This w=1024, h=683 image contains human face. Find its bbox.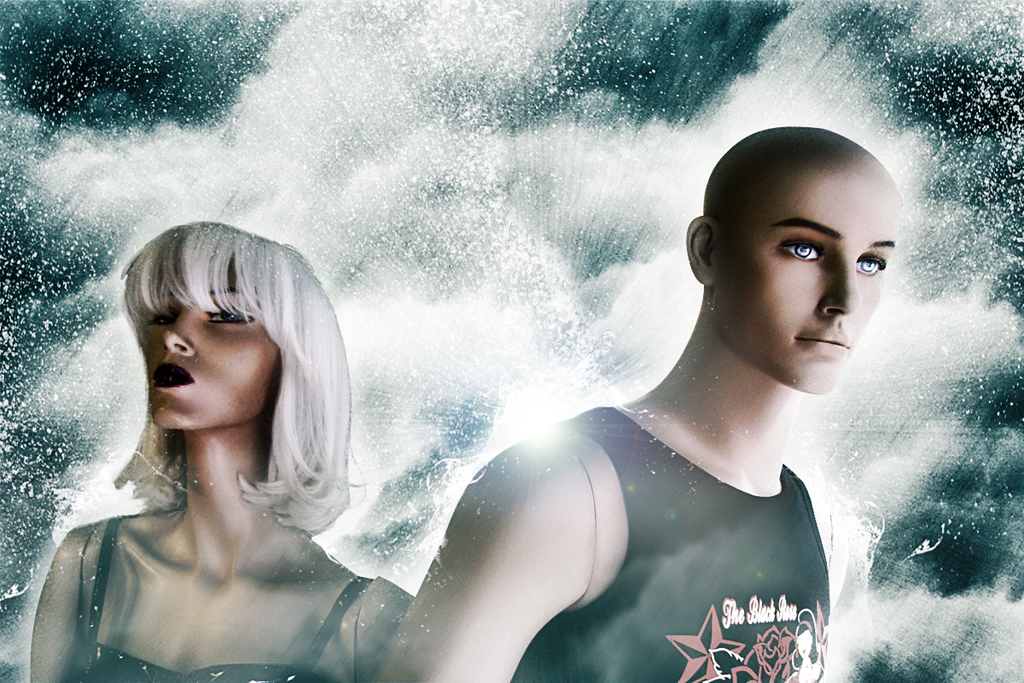
pyautogui.locateOnScreen(726, 148, 898, 402).
